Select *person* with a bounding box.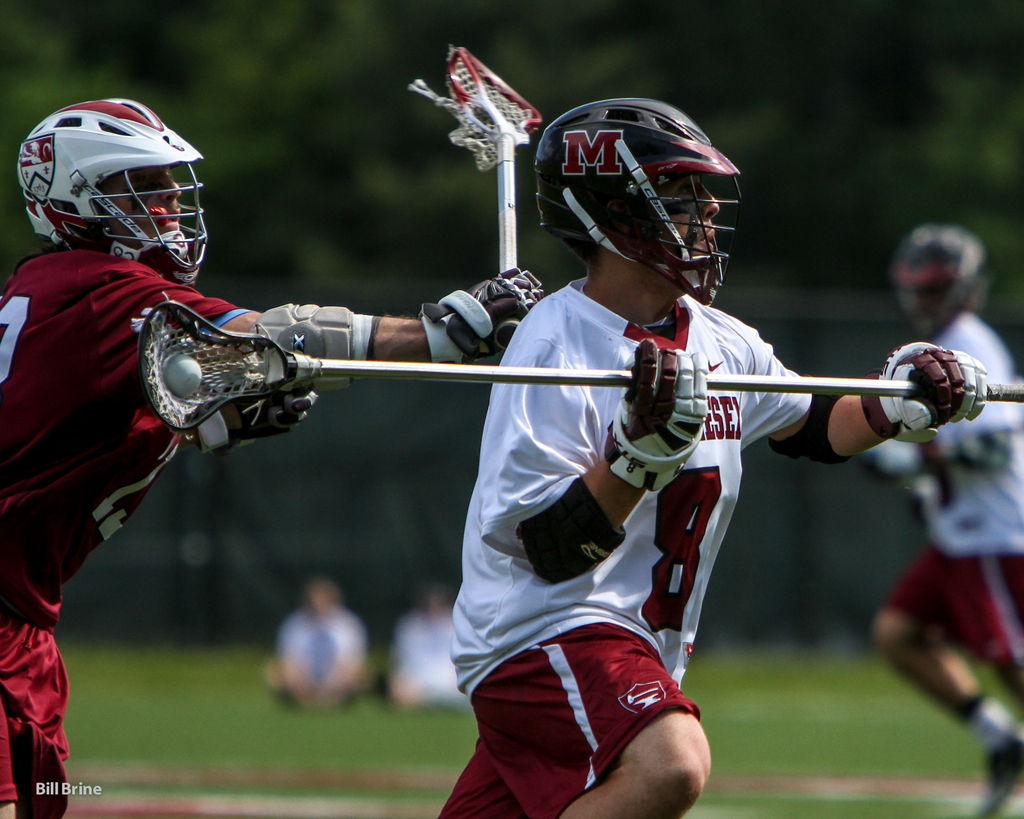
436:94:989:818.
